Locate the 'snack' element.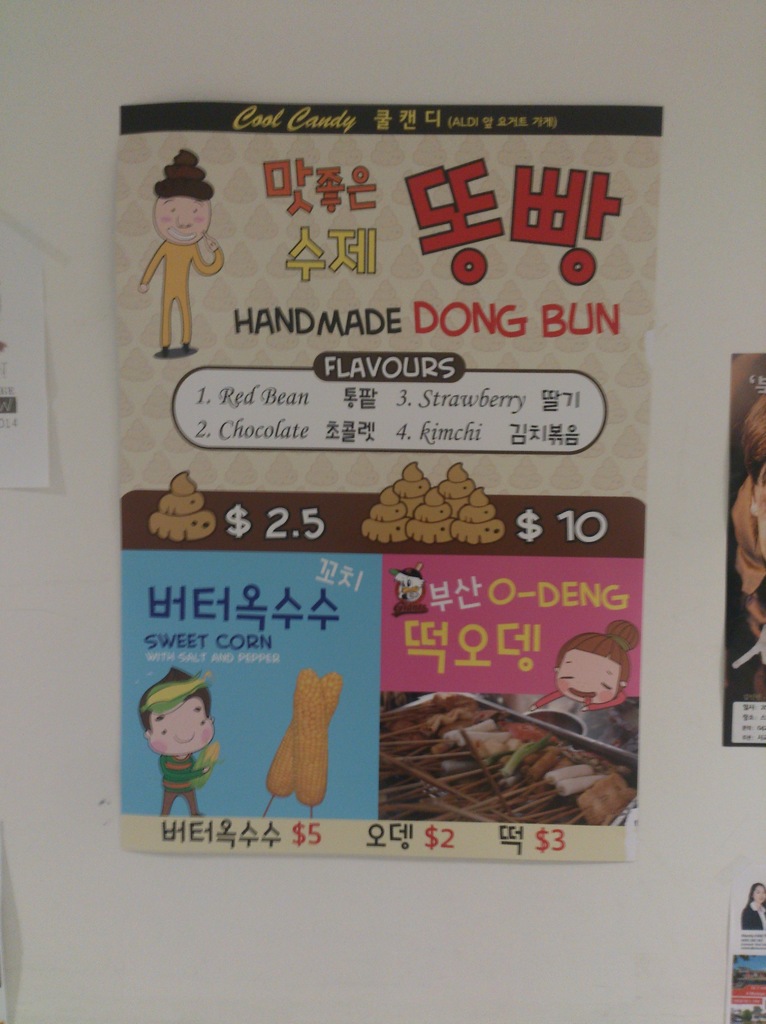
Element bbox: left=576, top=767, right=638, bottom=825.
